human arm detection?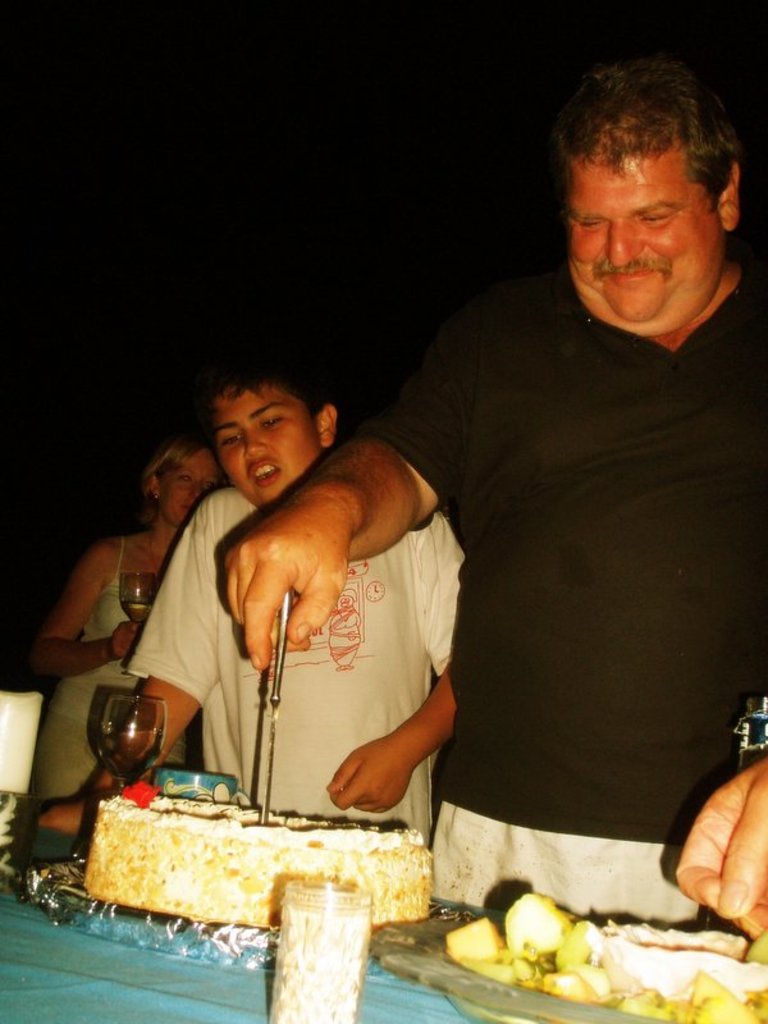
bbox=[27, 554, 137, 689]
